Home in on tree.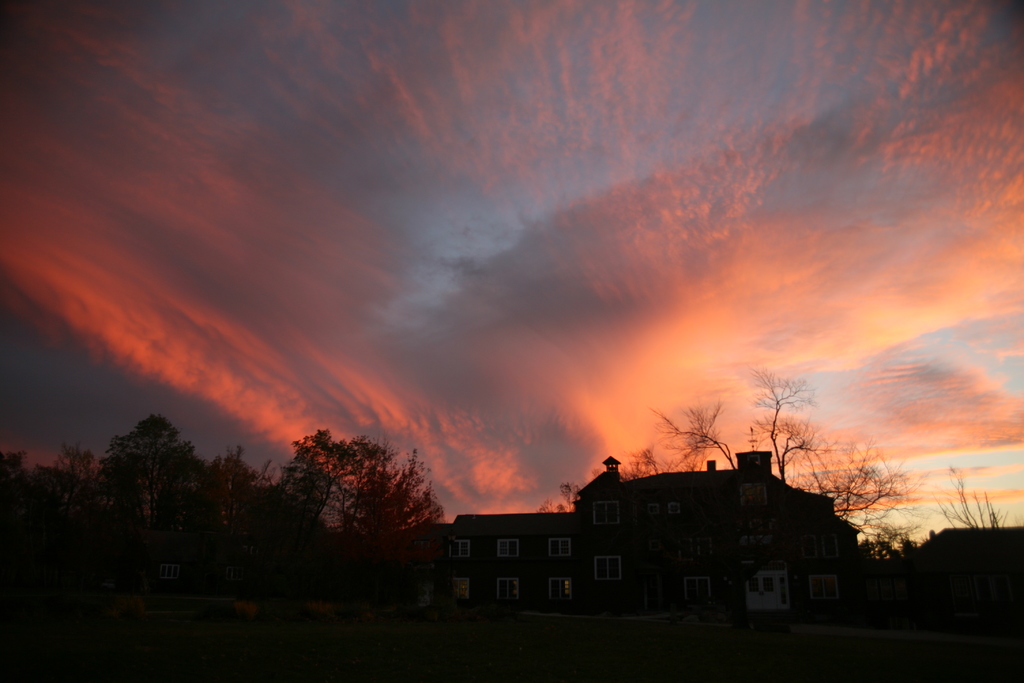
Homed in at (x1=648, y1=363, x2=927, y2=541).
